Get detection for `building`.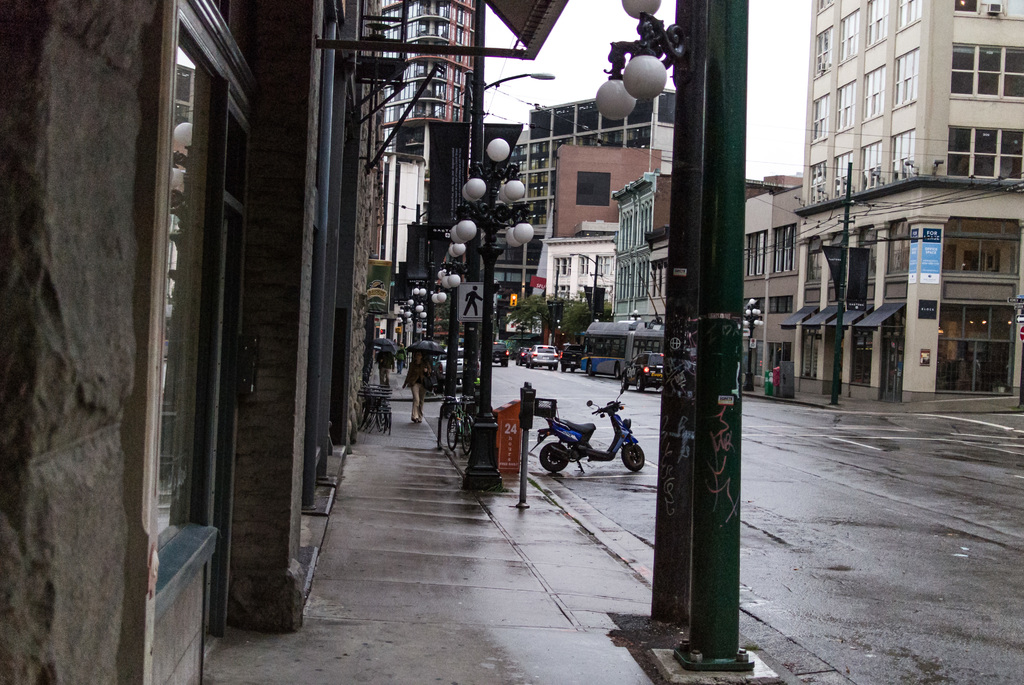
Detection: [left=648, top=182, right=792, bottom=368].
